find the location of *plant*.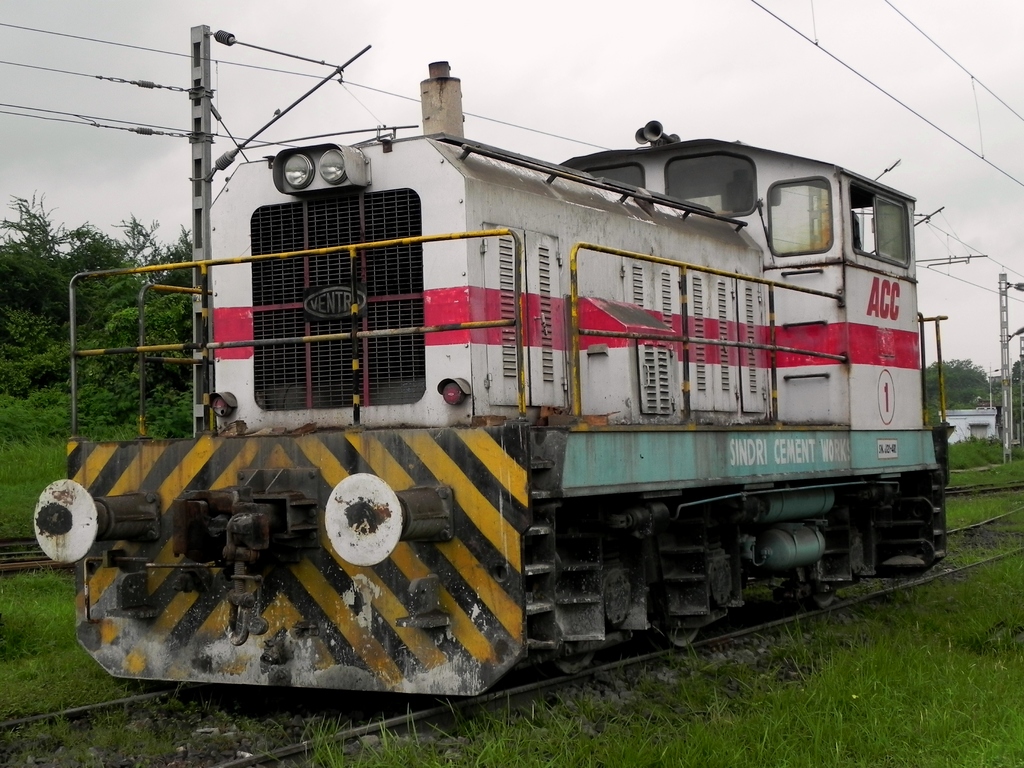
Location: box=[301, 714, 347, 767].
